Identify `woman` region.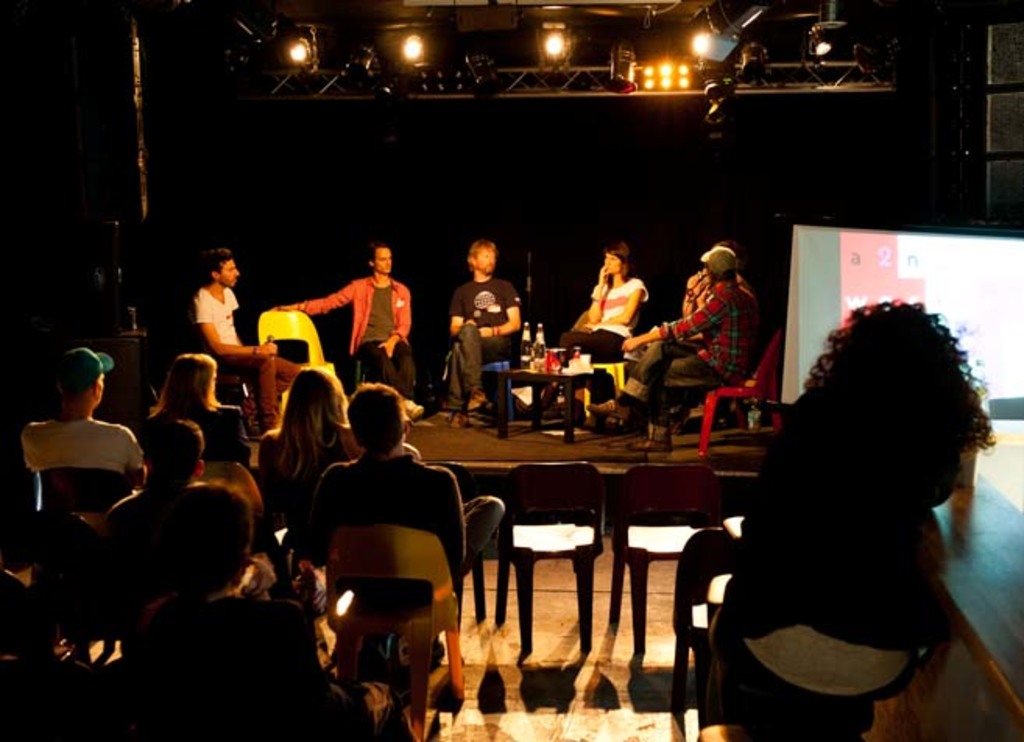
Region: box(142, 352, 252, 474).
